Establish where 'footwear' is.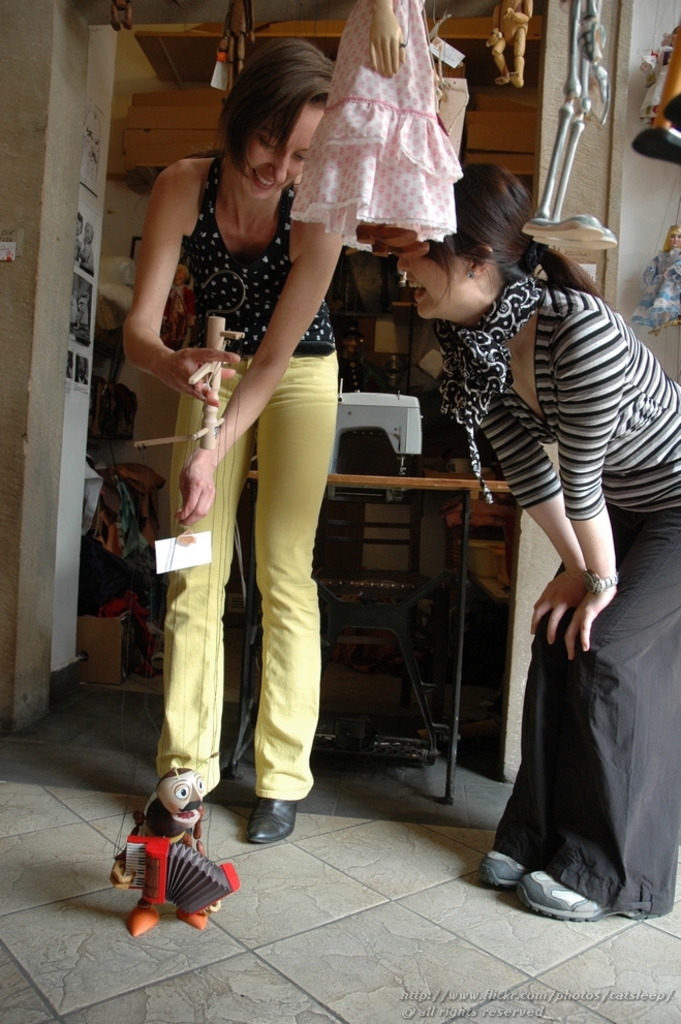
Established at locate(236, 788, 302, 863).
